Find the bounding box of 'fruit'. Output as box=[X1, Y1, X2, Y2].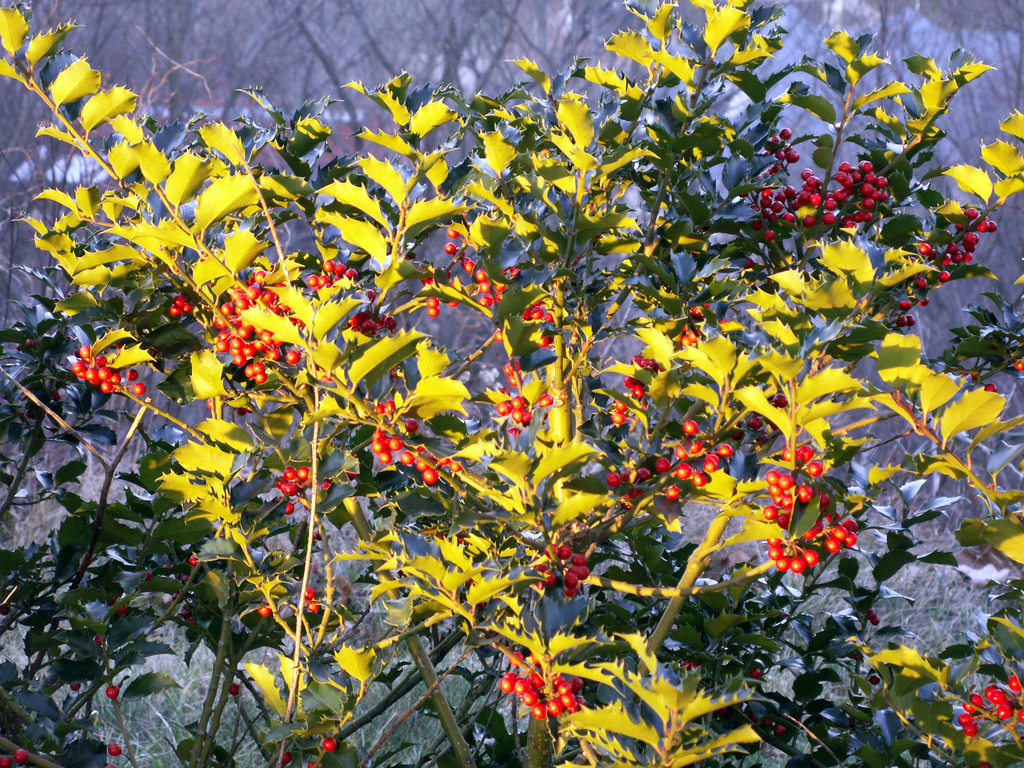
box=[778, 445, 793, 466].
